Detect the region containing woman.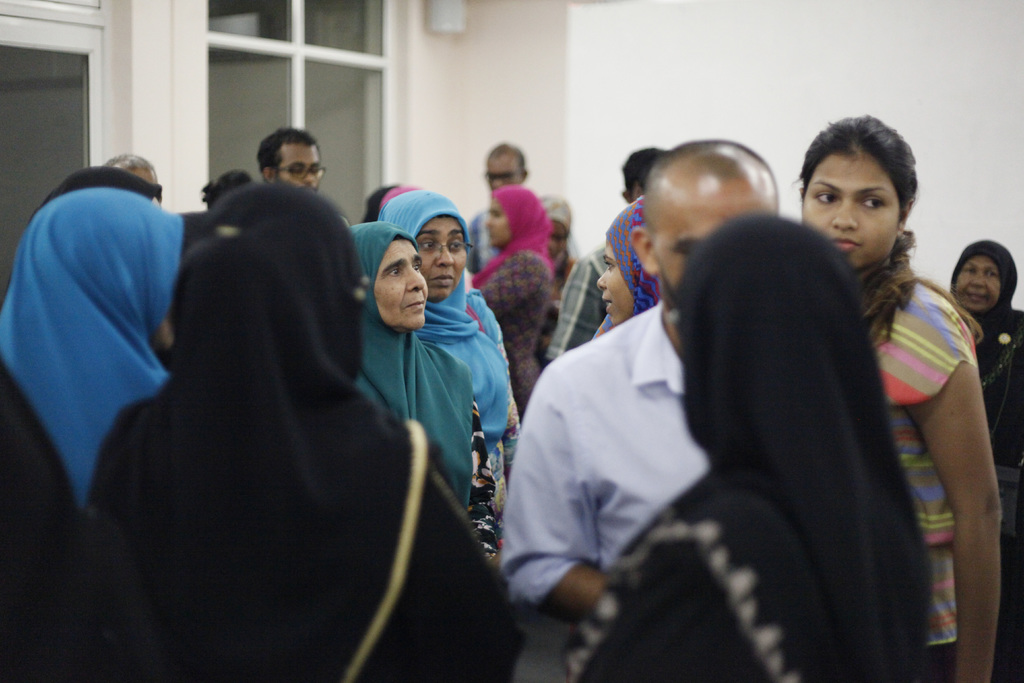
<bbox>473, 186, 557, 424</bbox>.
